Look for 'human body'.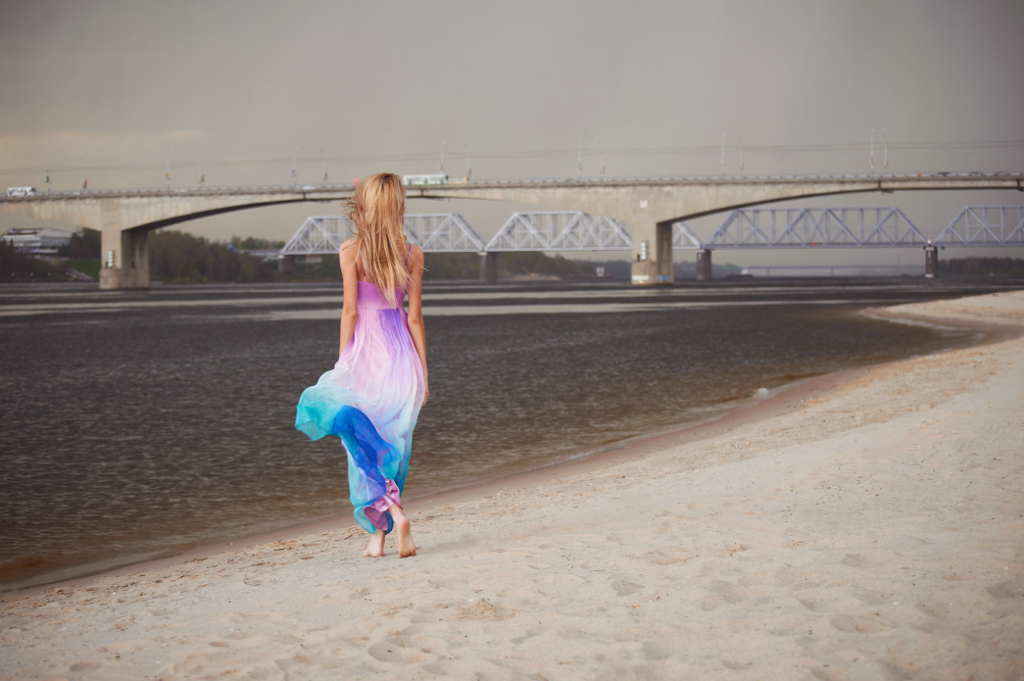
Found: (276,147,452,585).
